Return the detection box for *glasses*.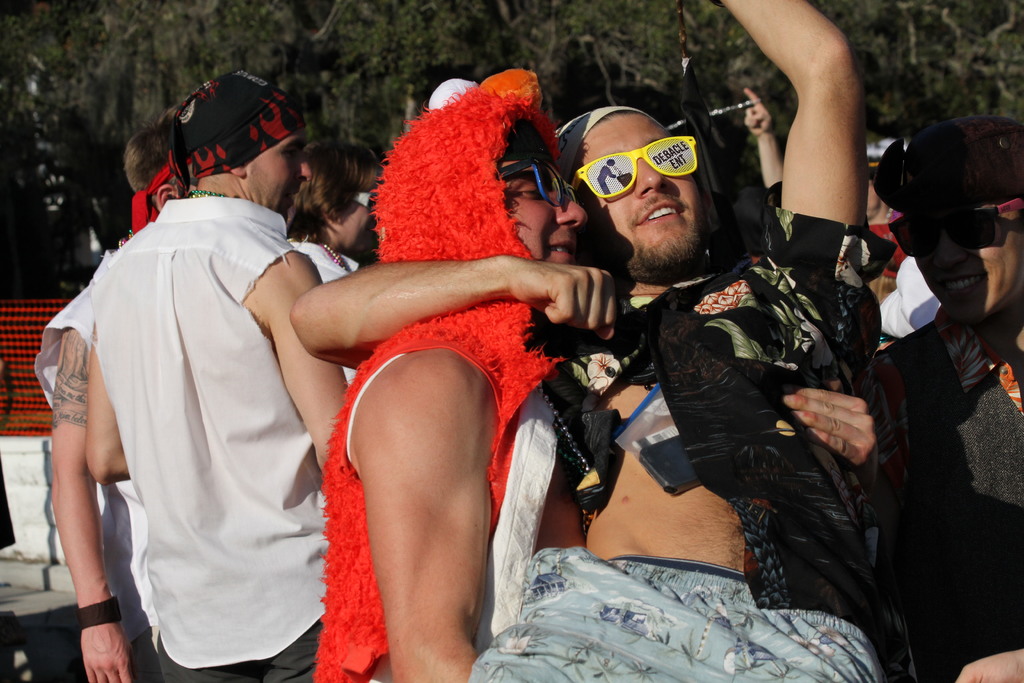
locate(352, 191, 369, 209).
